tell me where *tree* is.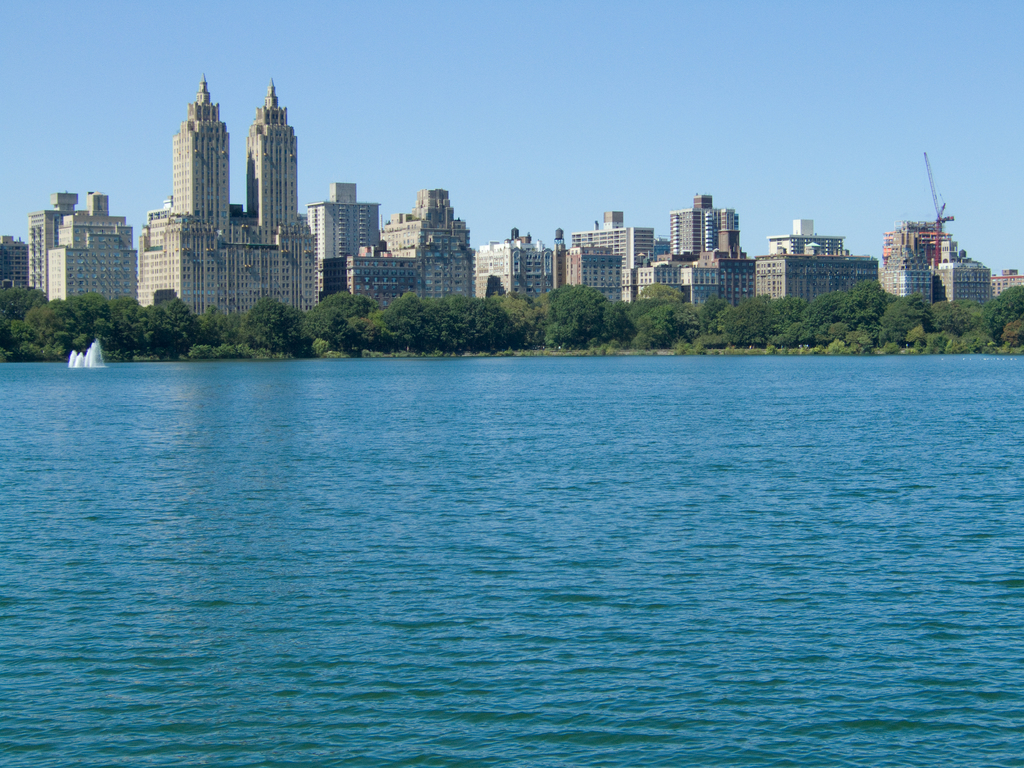
*tree* is at (940,298,982,343).
